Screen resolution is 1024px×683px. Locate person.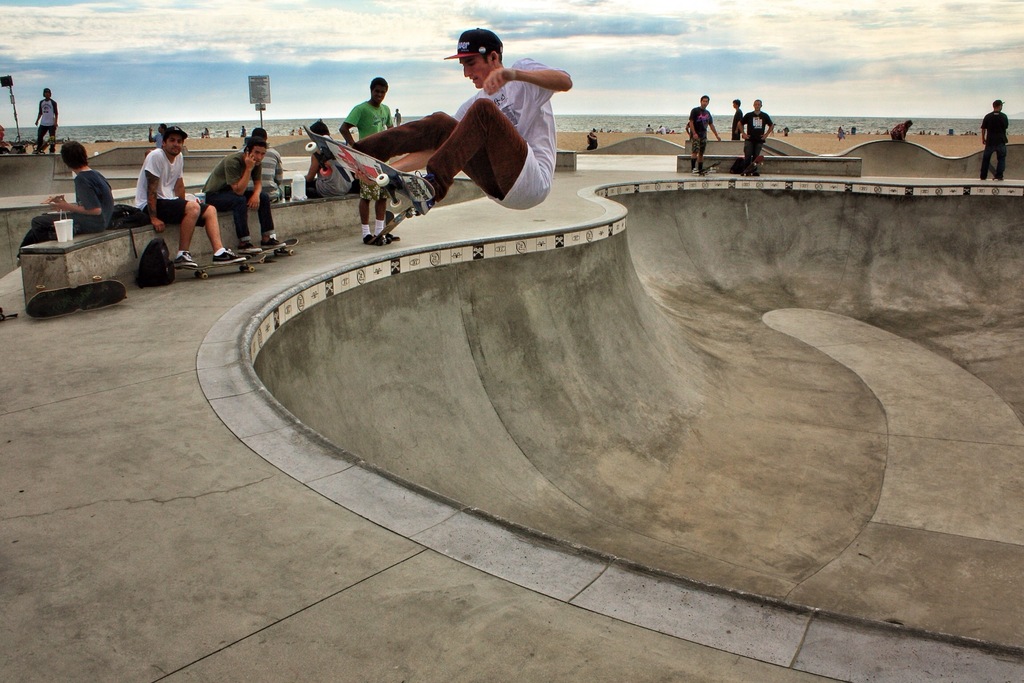
<bbox>732, 93, 778, 179</bbox>.
